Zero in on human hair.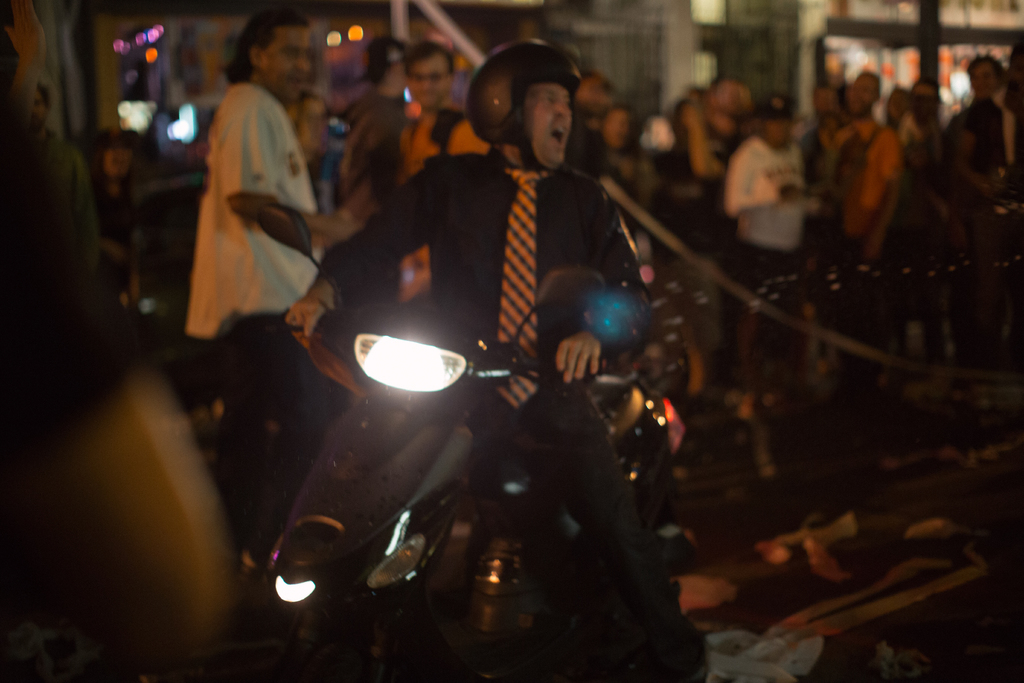
Zeroed in: crop(401, 40, 454, 83).
